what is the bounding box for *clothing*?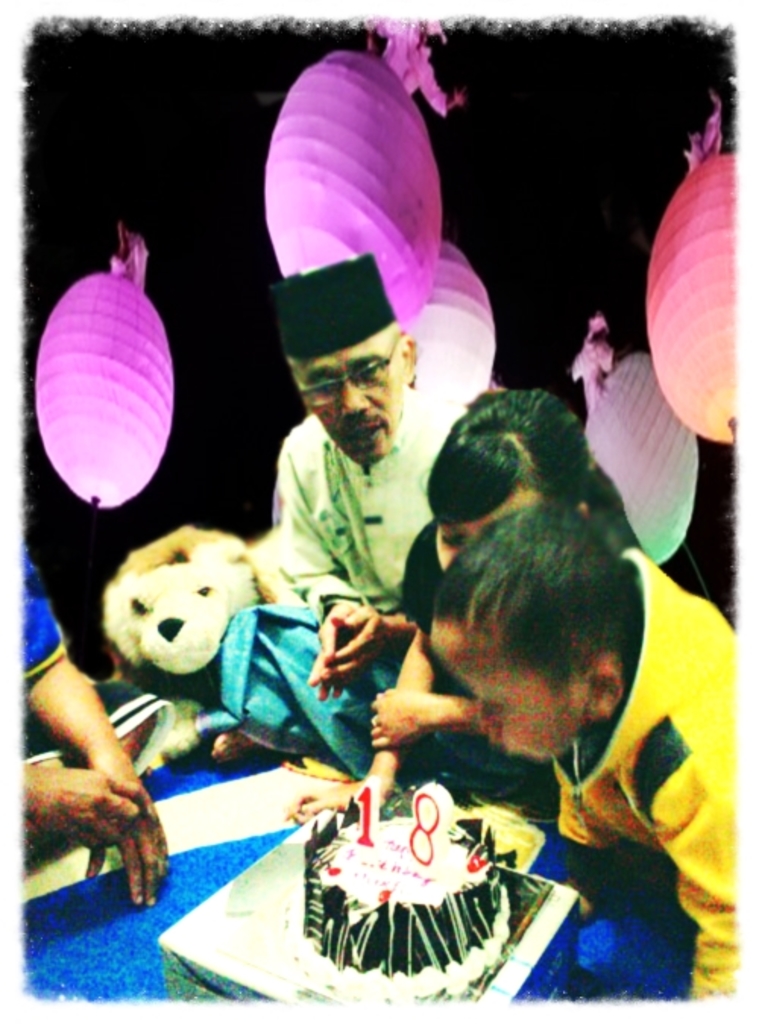
{"x1": 550, "y1": 545, "x2": 736, "y2": 1000}.
